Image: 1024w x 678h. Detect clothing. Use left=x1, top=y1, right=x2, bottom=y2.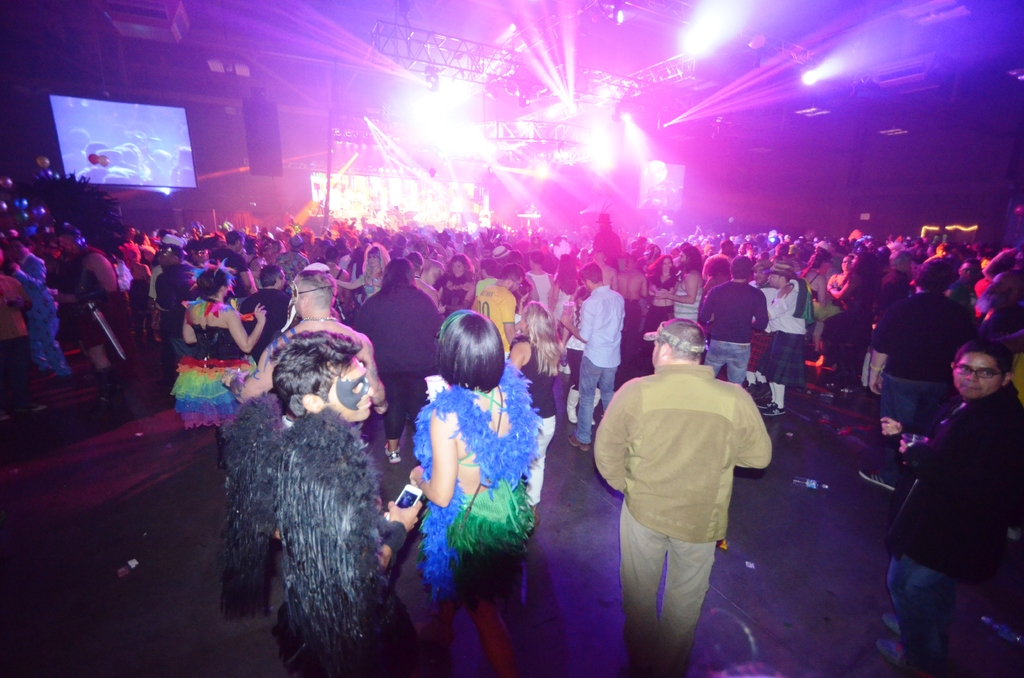
left=216, top=405, right=444, bottom=675.
